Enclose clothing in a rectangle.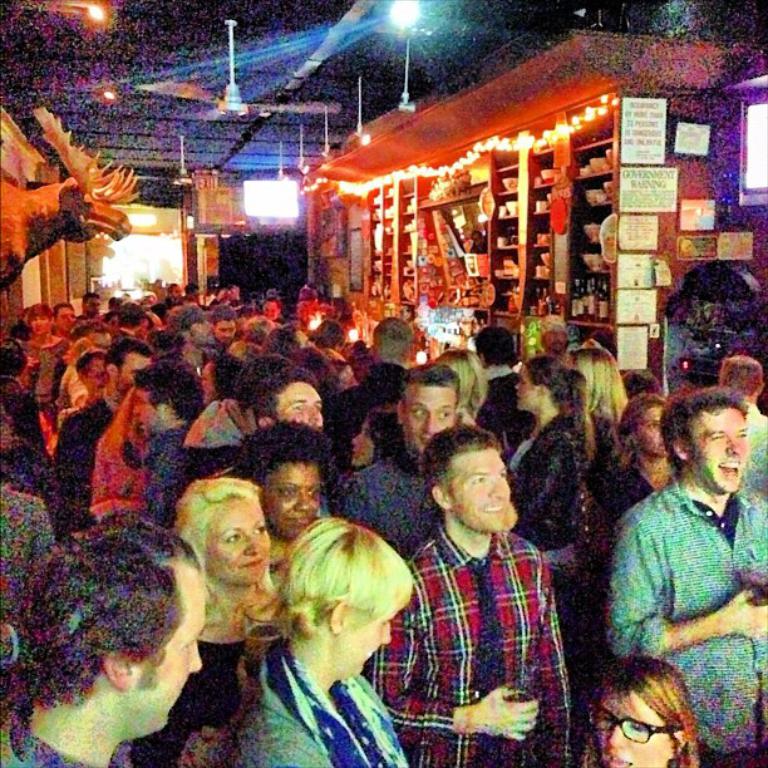
{"left": 742, "top": 402, "right": 760, "bottom": 502}.
